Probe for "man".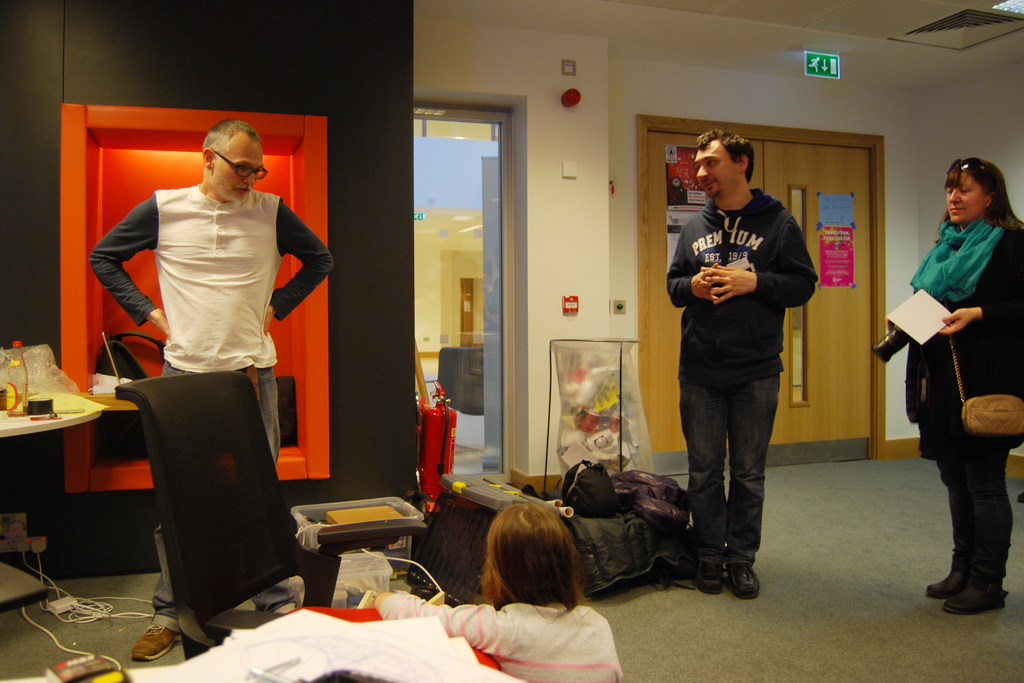
Probe result: (86,114,337,661).
